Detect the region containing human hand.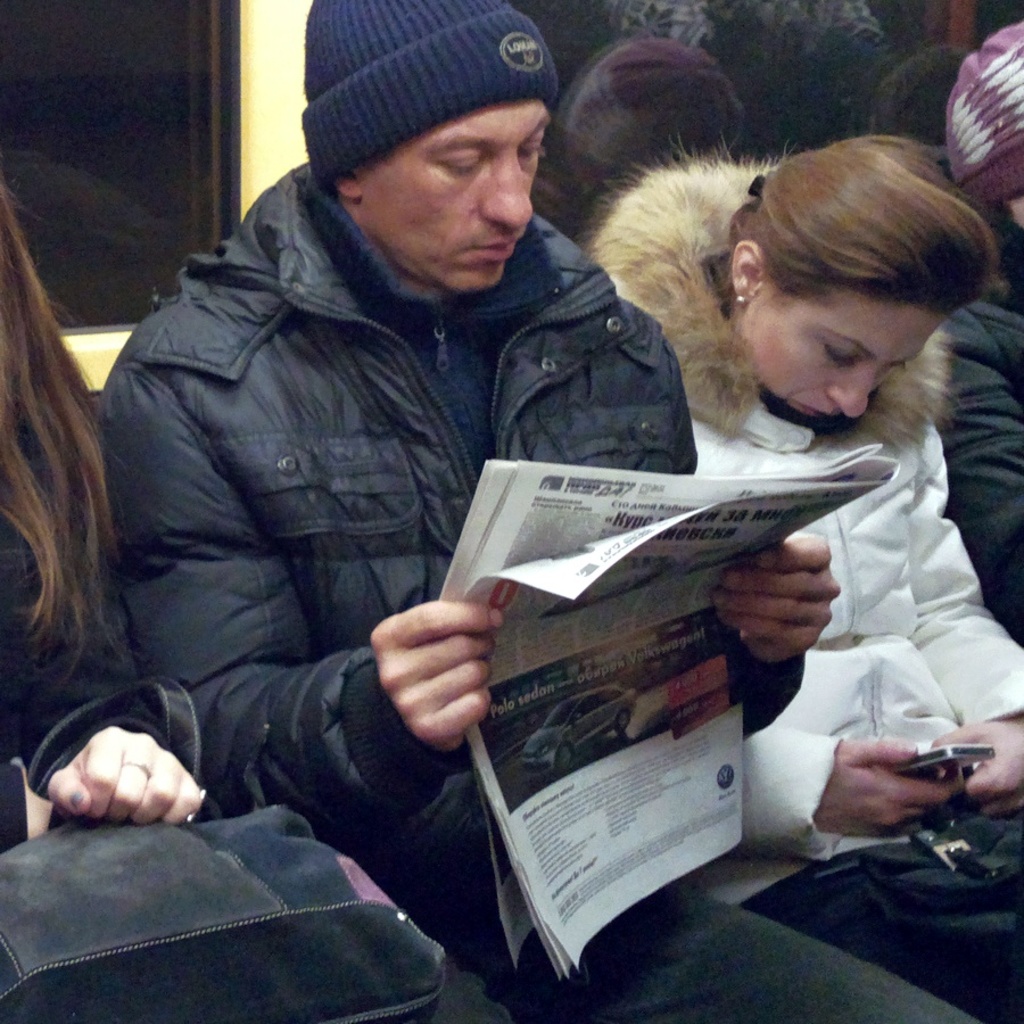
bbox=(713, 530, 842, 667).
